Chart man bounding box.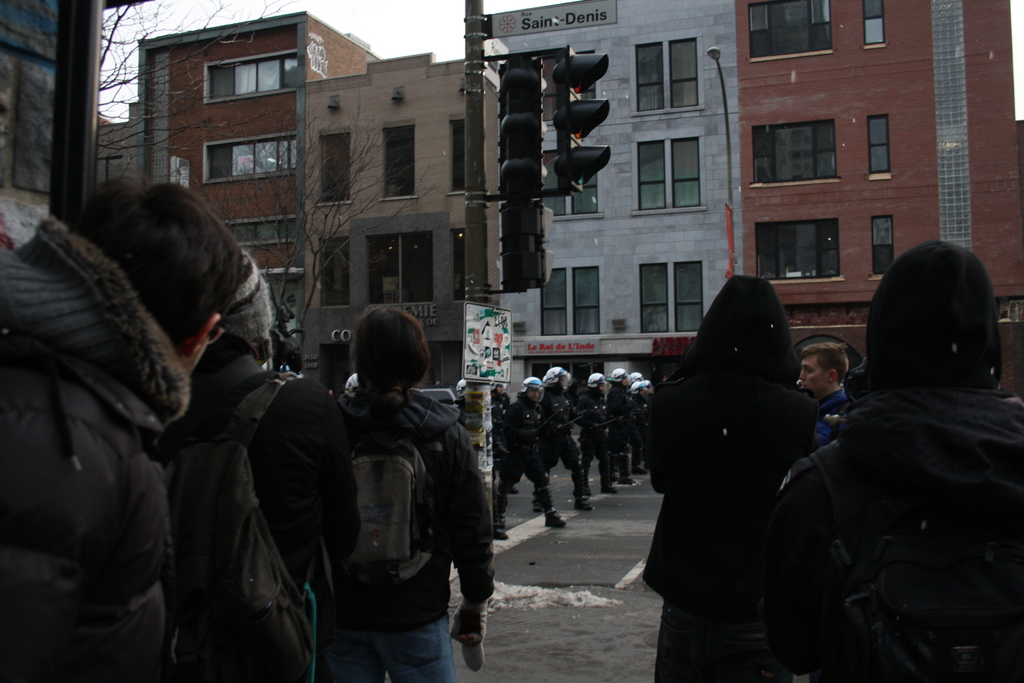
Charted: [left=607, top=365, right=645, bottom=490].
